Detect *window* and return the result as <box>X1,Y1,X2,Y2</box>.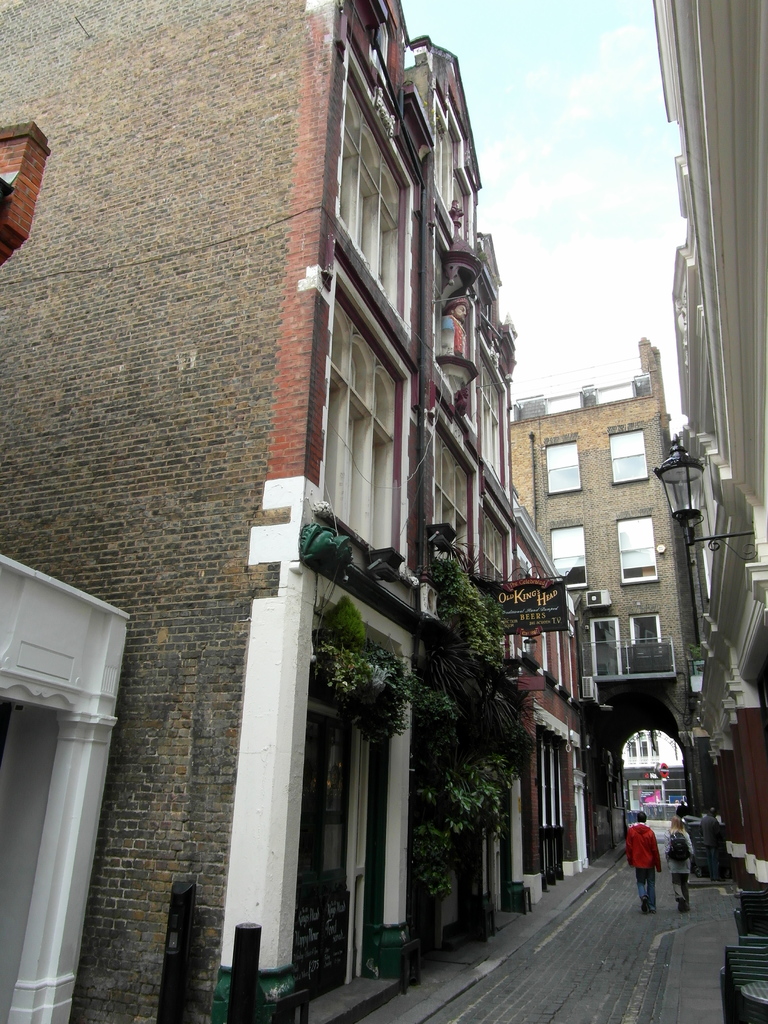
<box>610,416,648,488</box>.
